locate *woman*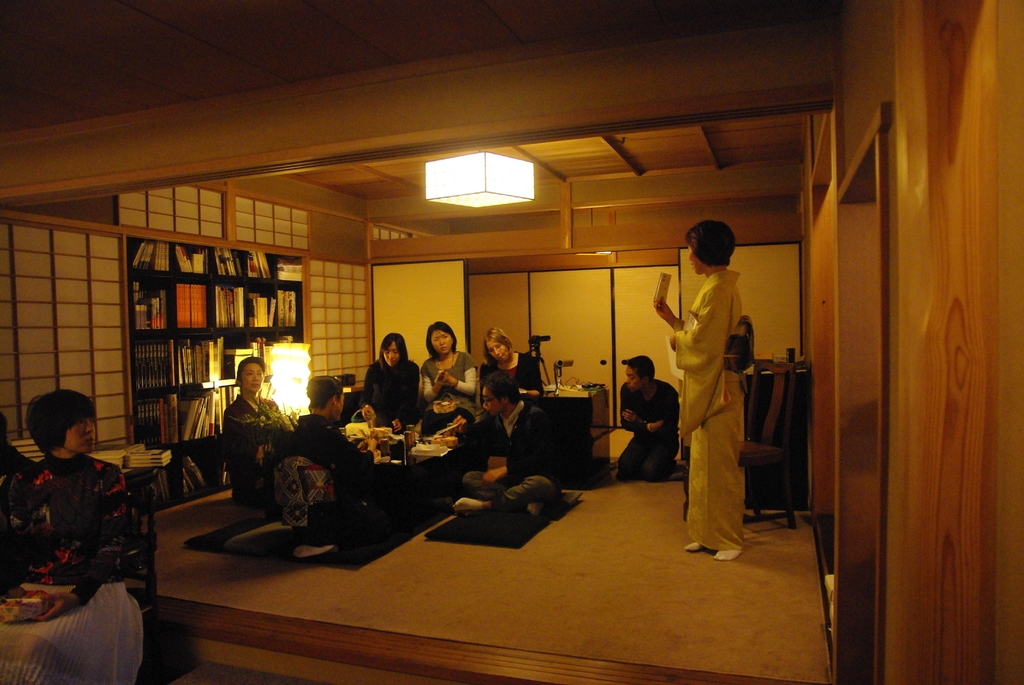
bbox=[223, 355, 291, 501]
